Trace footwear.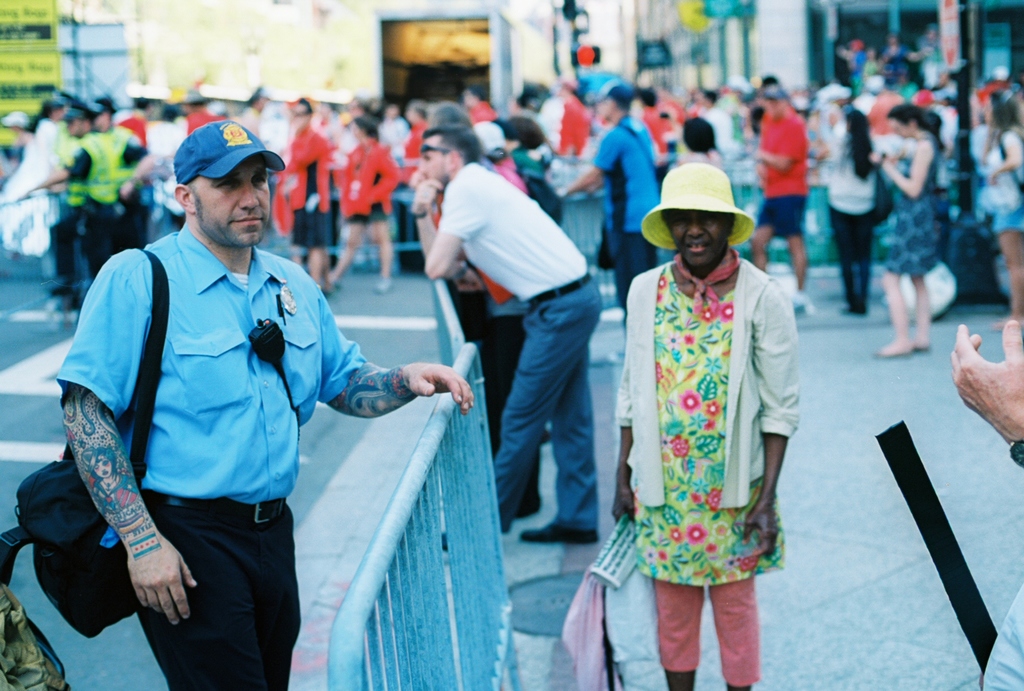
Traced to <region>520, 527, 597, 543</region>.
